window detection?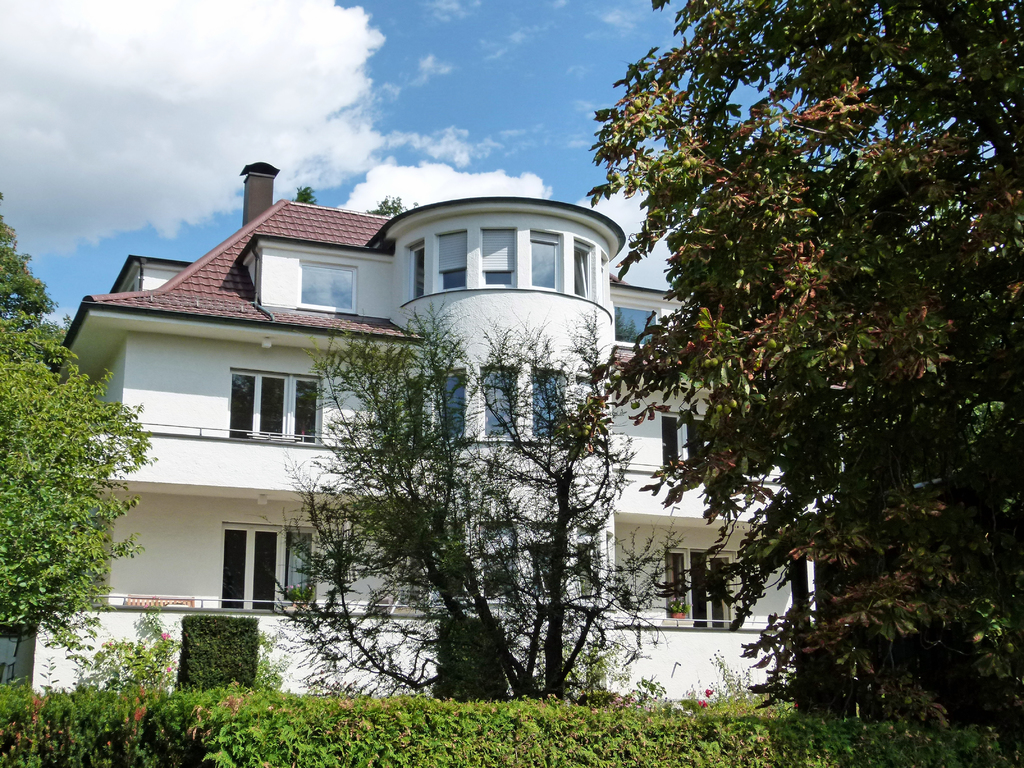
[x1=529, y1=363, x2=570, y2=440]
